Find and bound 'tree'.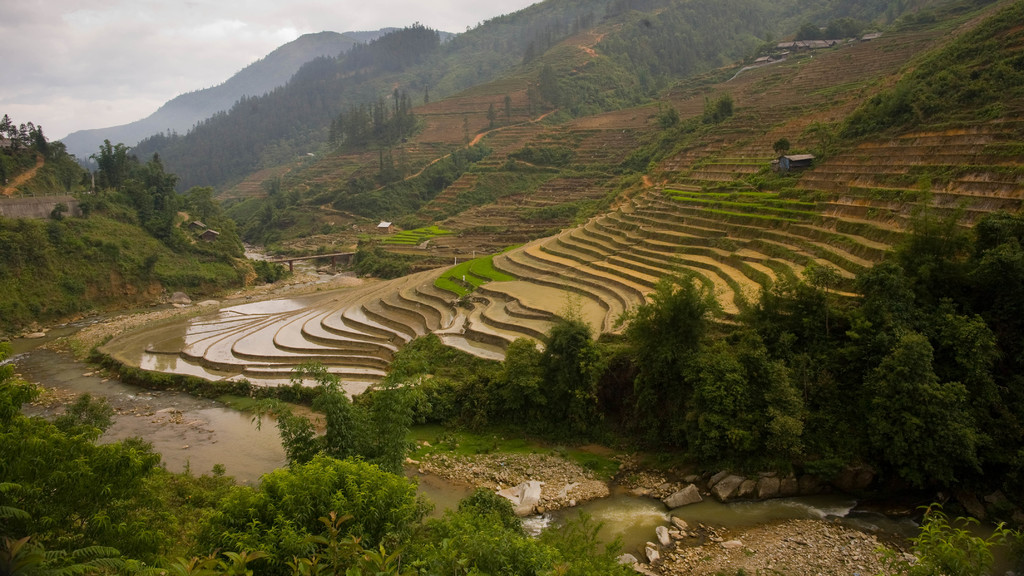
Bound: locate(0, 113, 89, 197).
